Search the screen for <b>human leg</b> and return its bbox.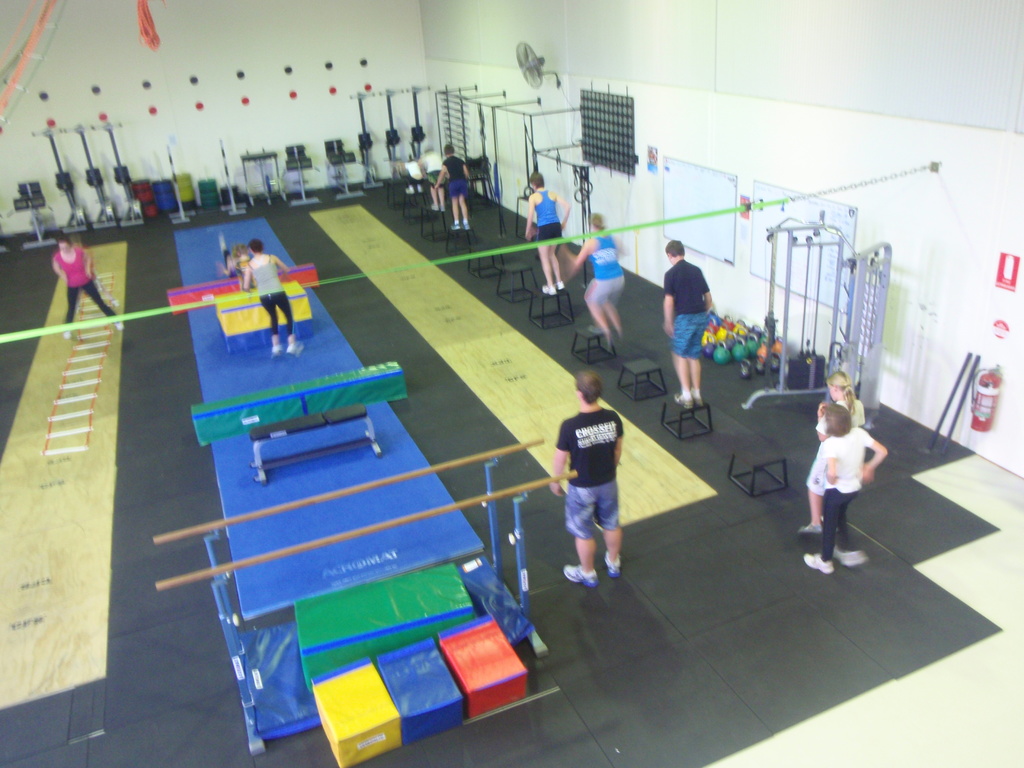
Found: bbox=(599, 482, 625, 580).
